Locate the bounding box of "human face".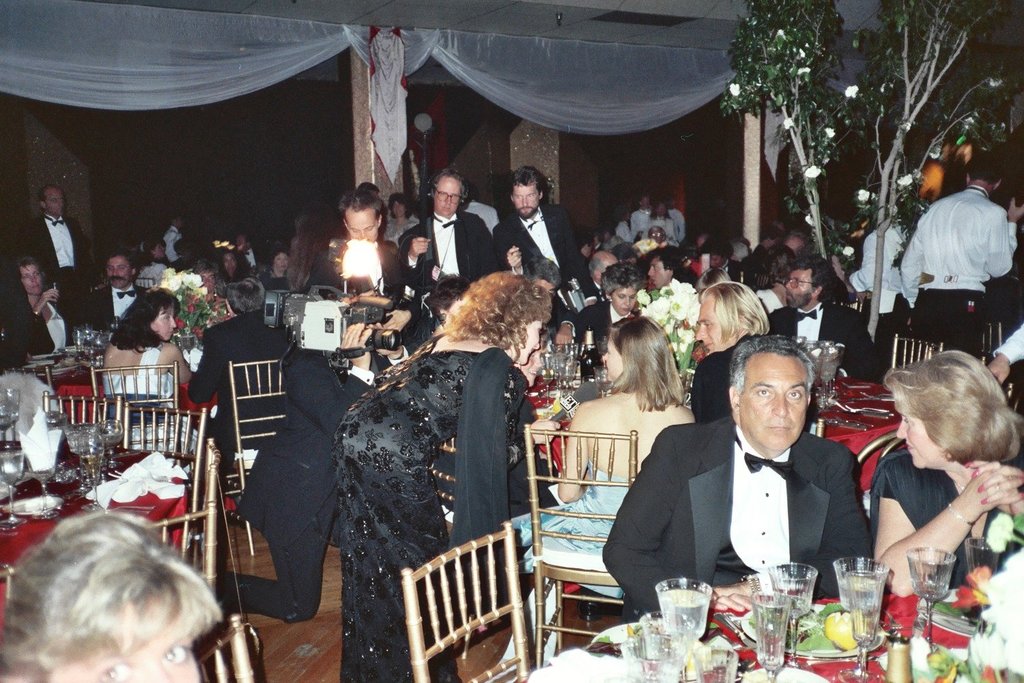
Bounding box: 896/390/948/473.
